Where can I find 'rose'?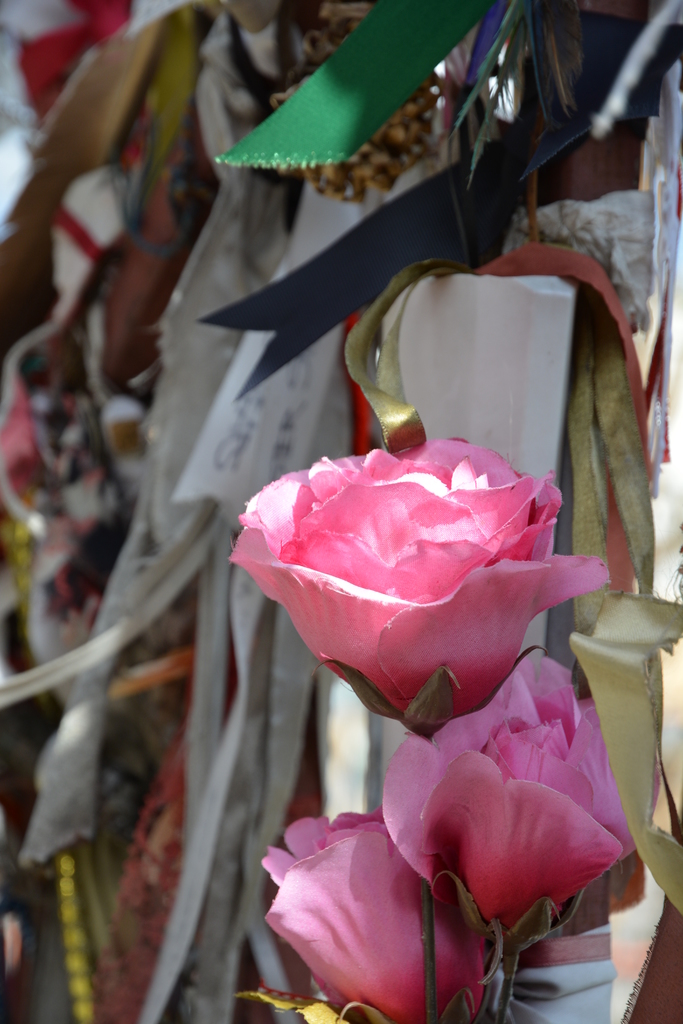
You can find it at {"x1": 222, "y1": 429, "x2": 607, "y2": 732}.
